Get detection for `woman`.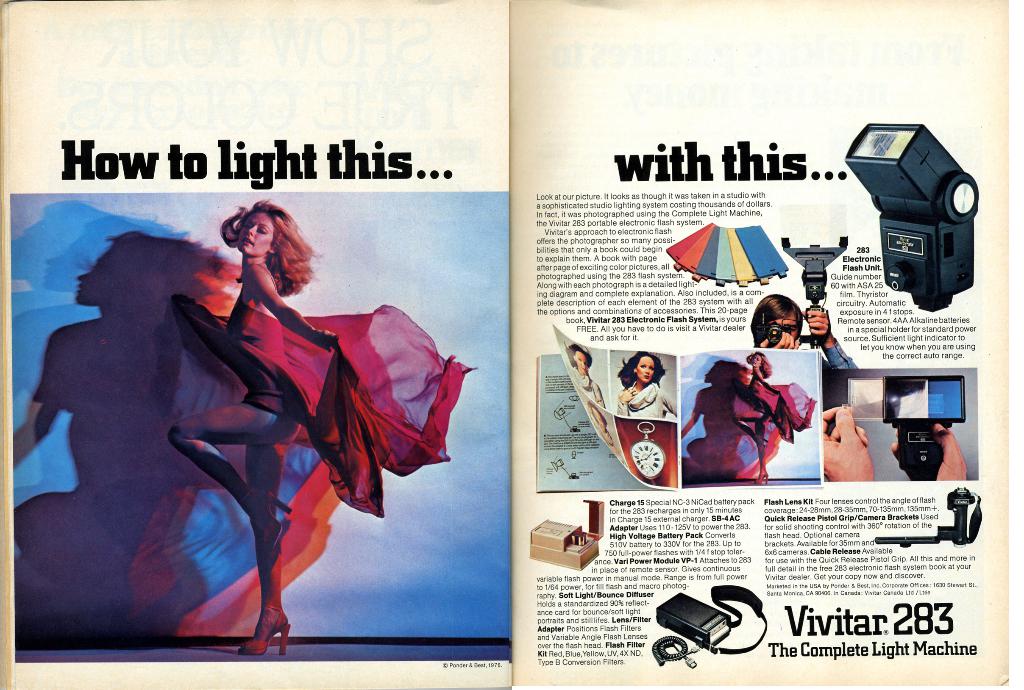
Detection: (x1=615, y1=351, x2=681, y2=413).
